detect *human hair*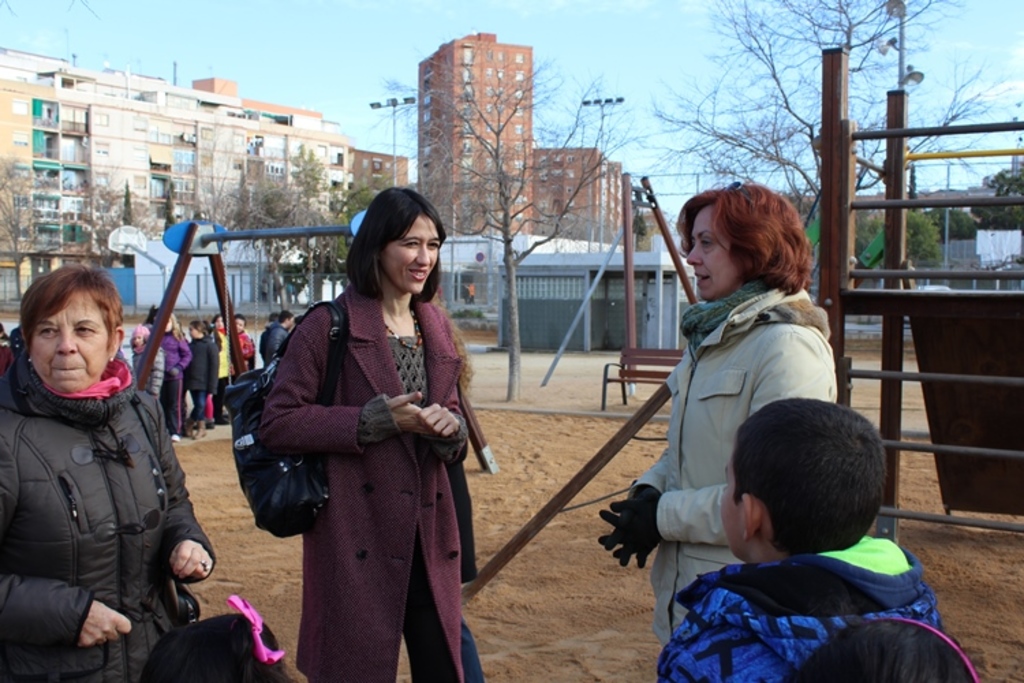
[left=735, top=402, right=893, bottom=576]
